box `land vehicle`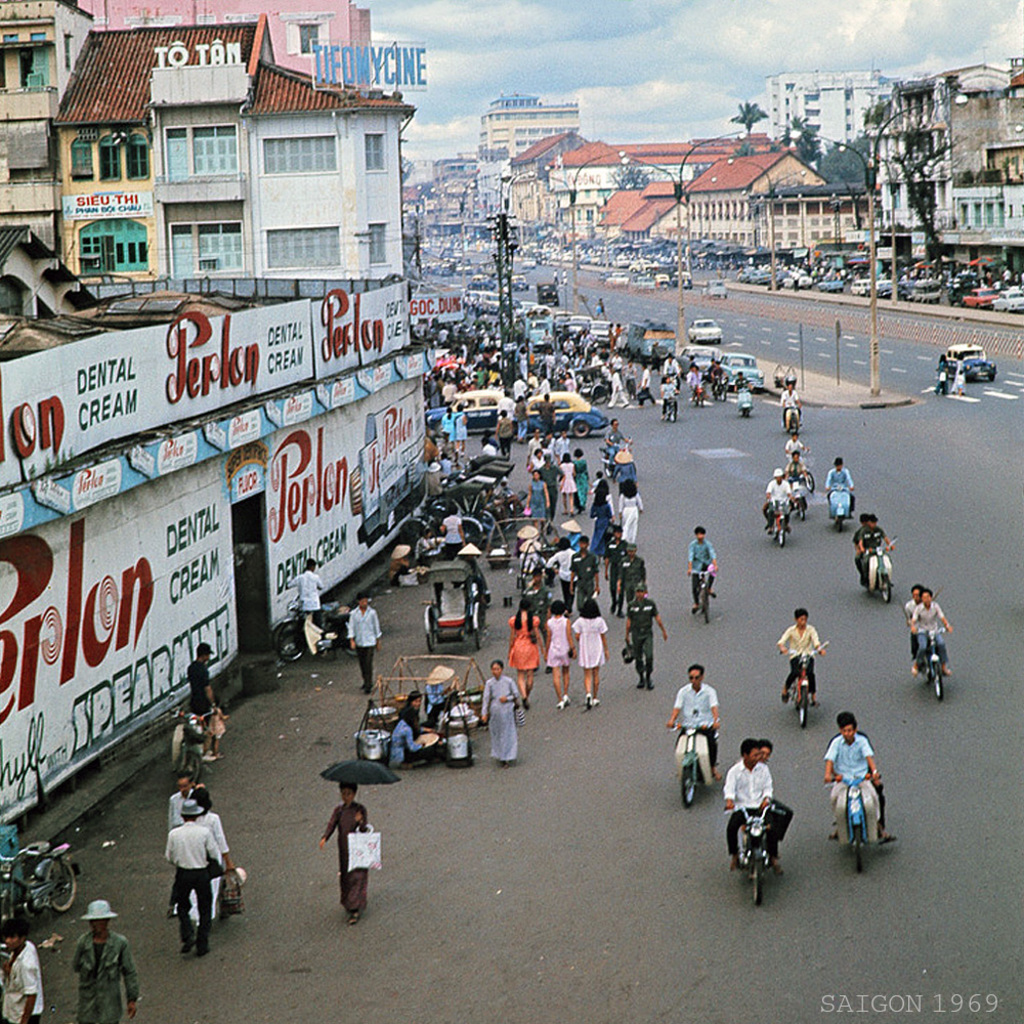
<bbox>718, 801, 786, 906</bbox>
